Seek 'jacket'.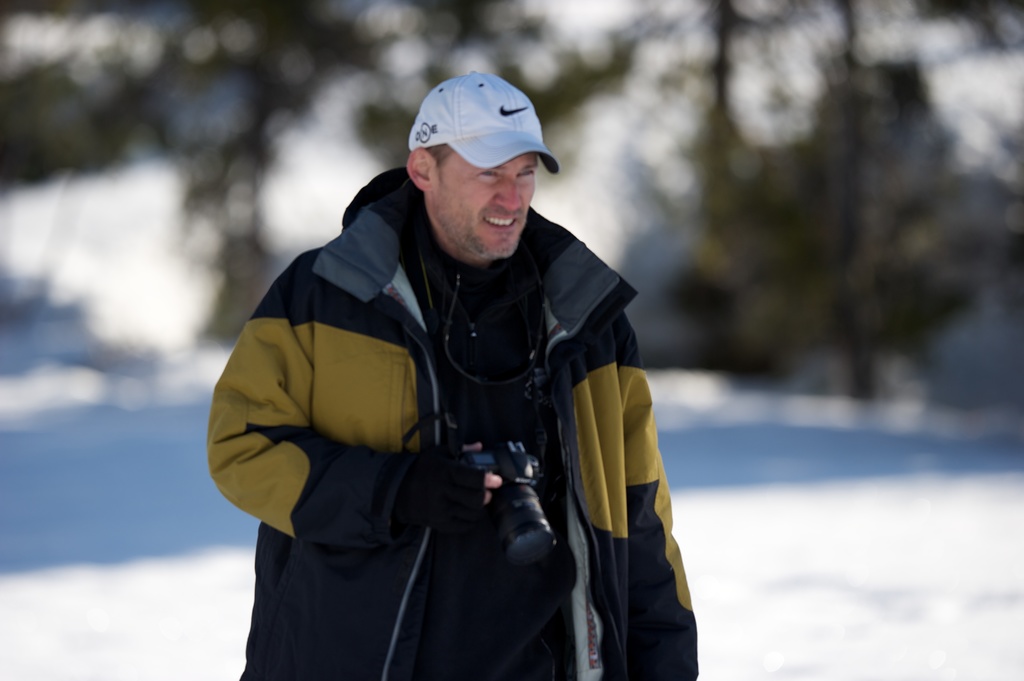
(239,163,698,680).
